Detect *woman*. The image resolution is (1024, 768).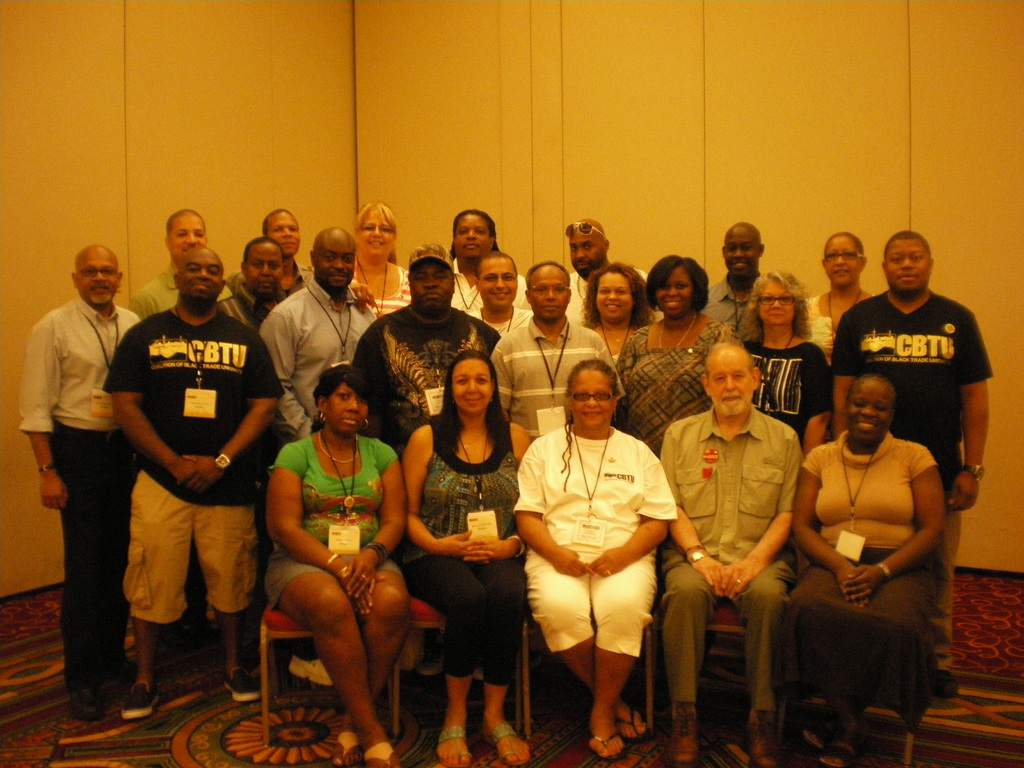
select_region(775, 369, 951, 767).
